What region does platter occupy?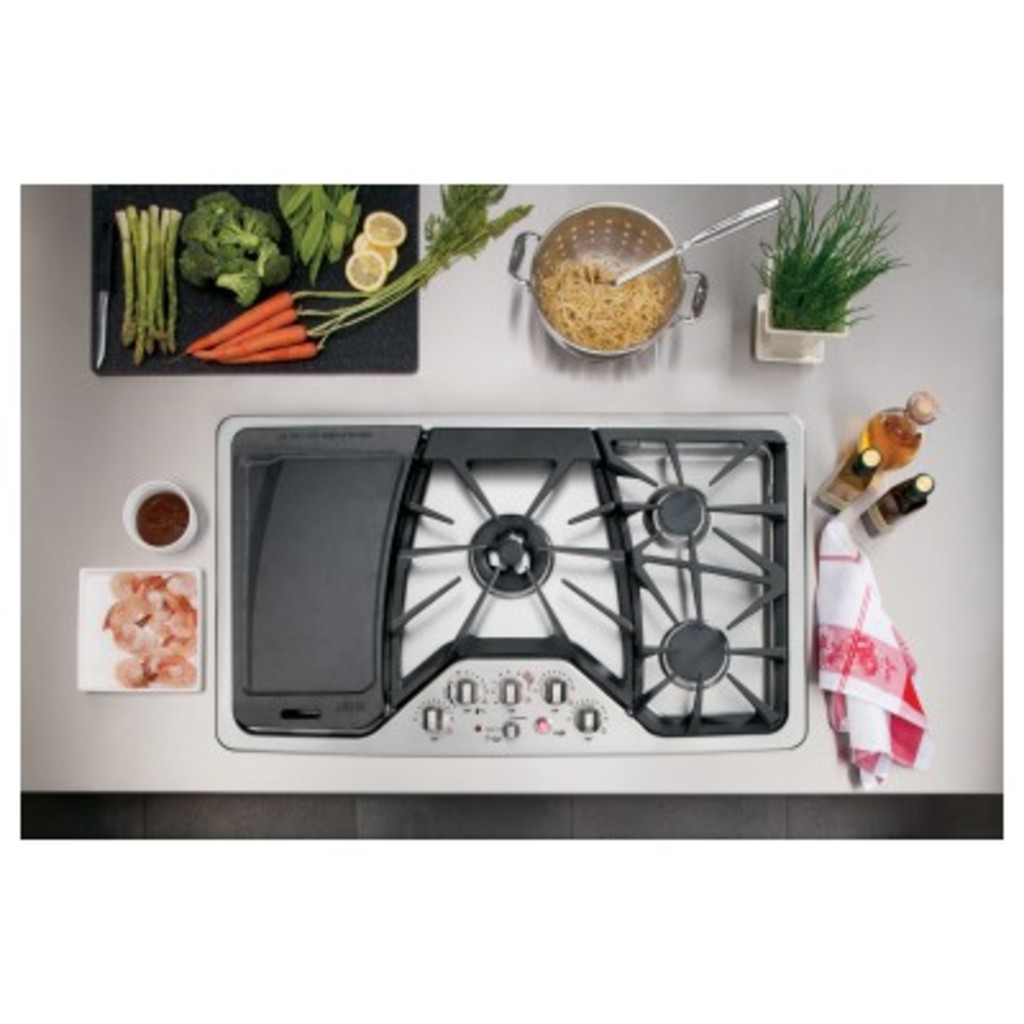
box=[74, 563, 202, 686].
